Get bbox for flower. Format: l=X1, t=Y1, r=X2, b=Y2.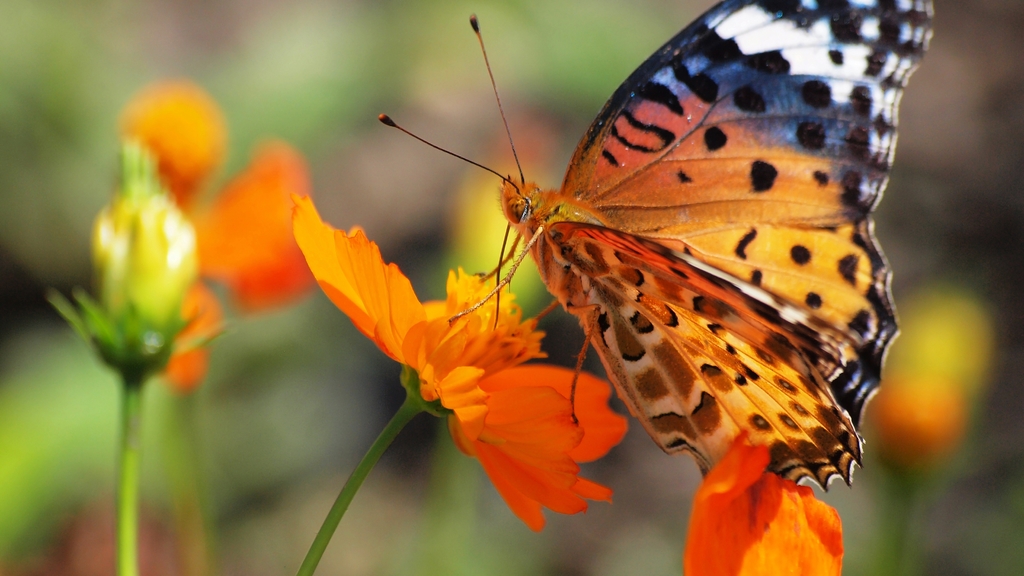
l=86, t=196, r=197, b=309.
